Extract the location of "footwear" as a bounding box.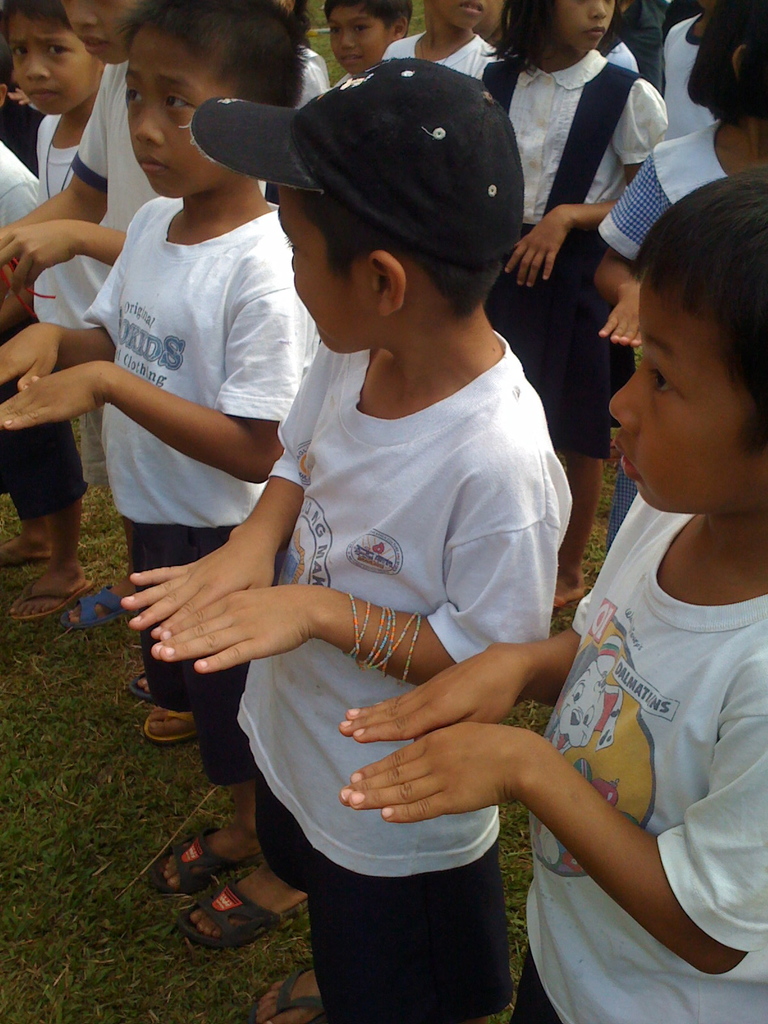
locate(58, 578, 170, 630).
